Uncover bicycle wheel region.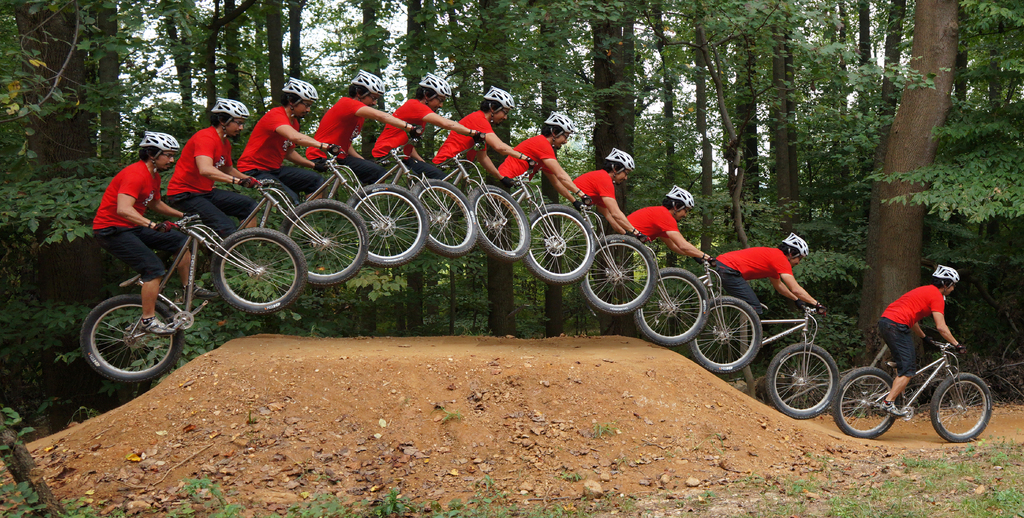
Uncovered: x1=281 y1=201 x2=367 y2=287.
